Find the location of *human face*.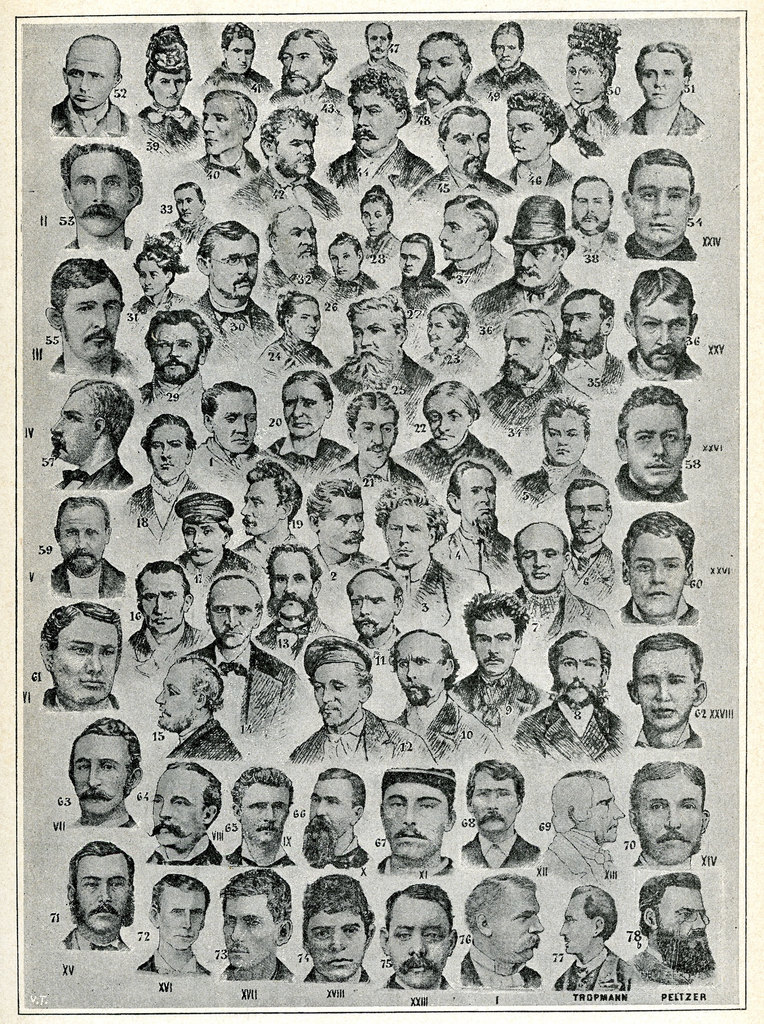
Location: select_region(573, 186, 610, 231).
